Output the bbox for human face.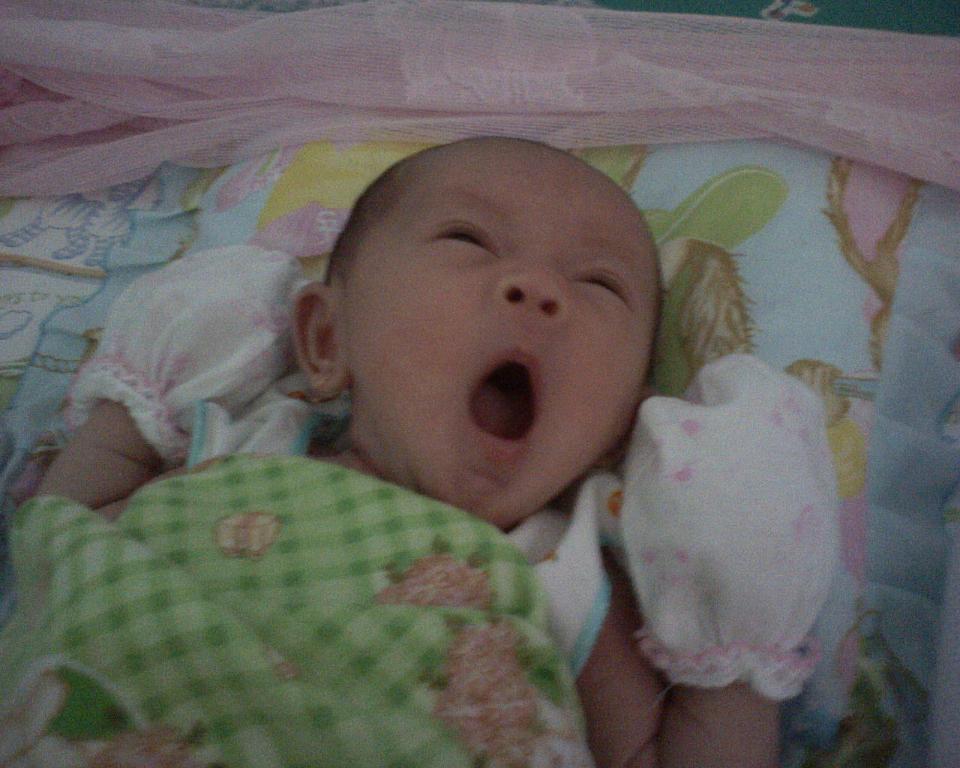
region(318, 133, 661, 502).
